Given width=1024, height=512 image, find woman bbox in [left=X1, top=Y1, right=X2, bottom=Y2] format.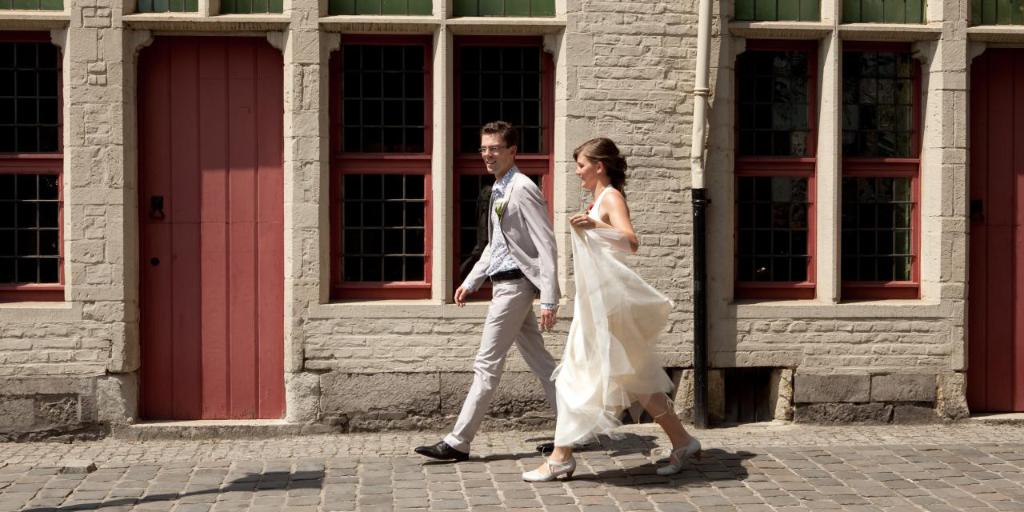
[left=522, top=135, right=704, bottom=482].
